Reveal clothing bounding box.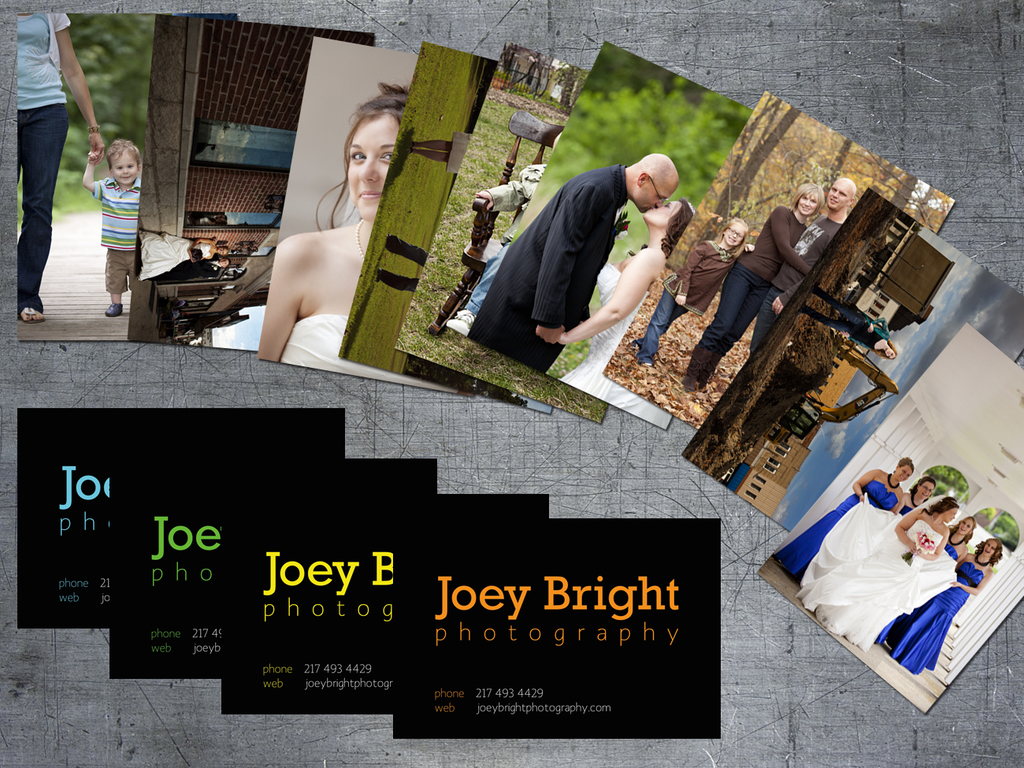
Revealed: pyautogui.locateOnScreen(11, 11, 75, 316).
